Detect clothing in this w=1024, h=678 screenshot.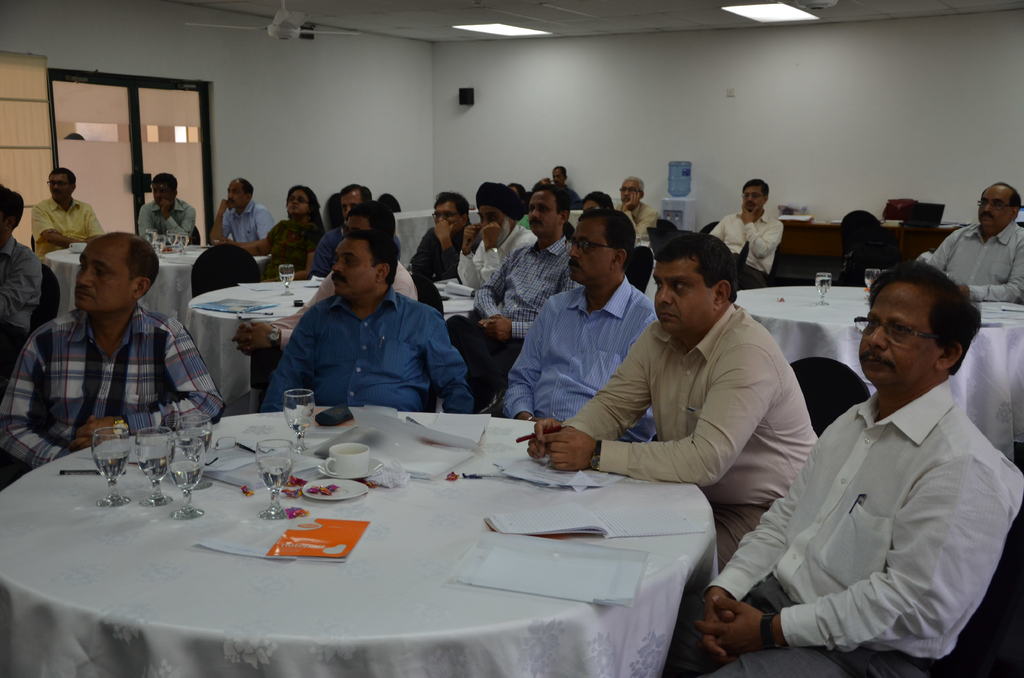
Detection: [408, 220, 460, 280].
